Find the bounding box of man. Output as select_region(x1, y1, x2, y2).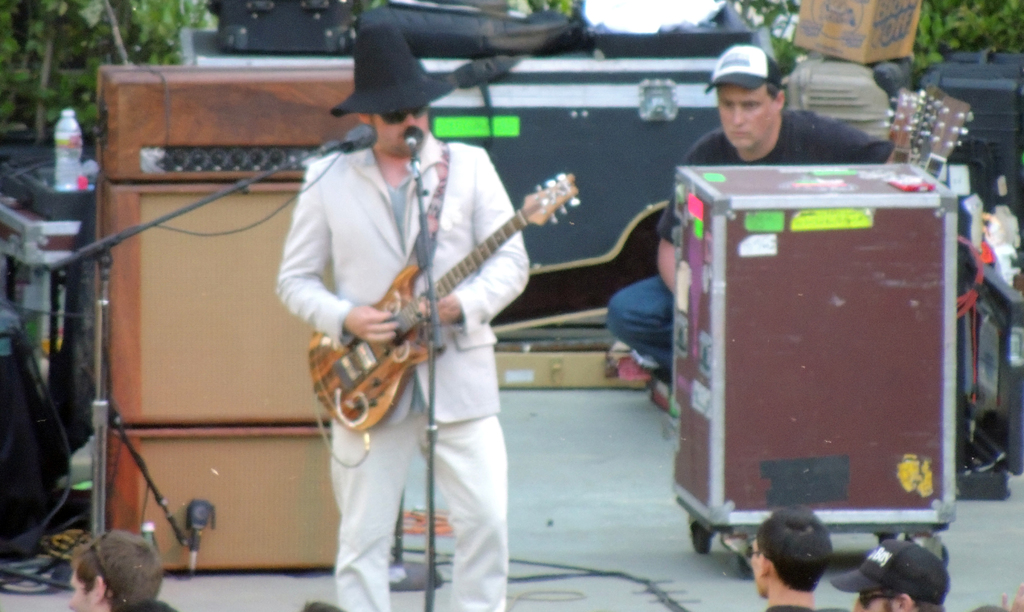
select_region(610, 40, 900, 374).
